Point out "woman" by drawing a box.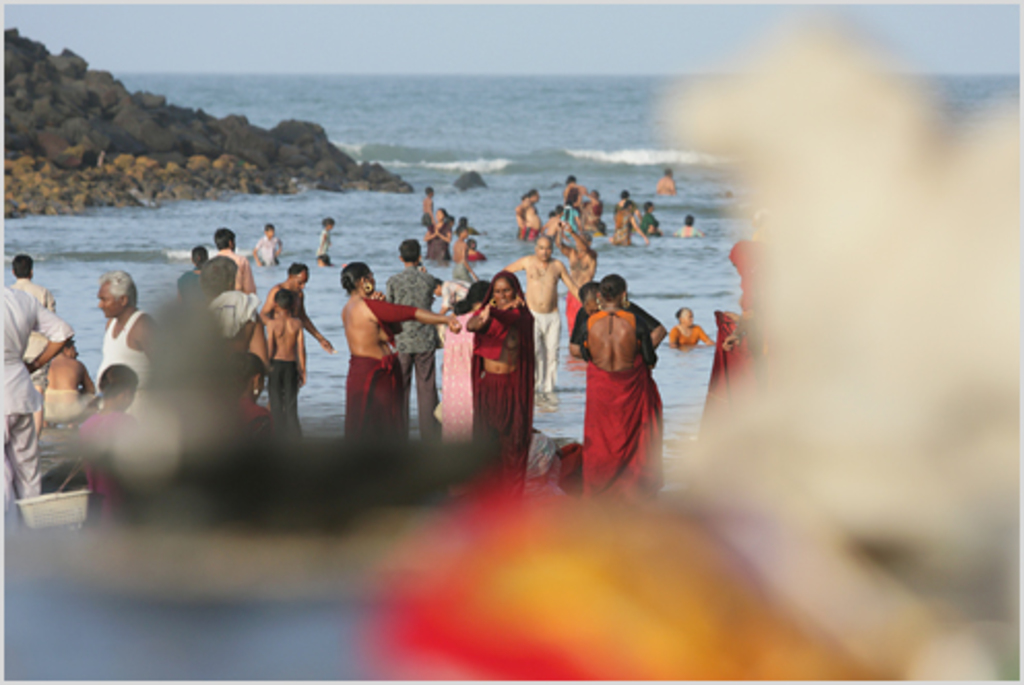
{"left": 322, "top": 248, "right": 415, "bottom": 419}.
